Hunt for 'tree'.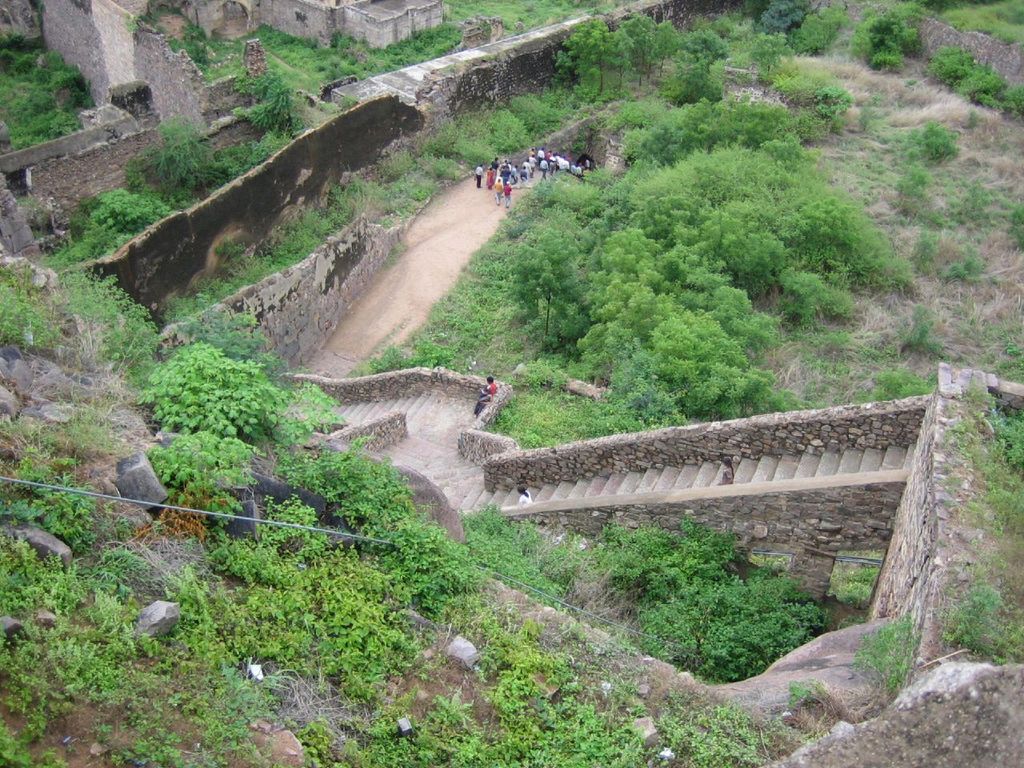
Hunted down at box=[62, 270, 166, 394].
